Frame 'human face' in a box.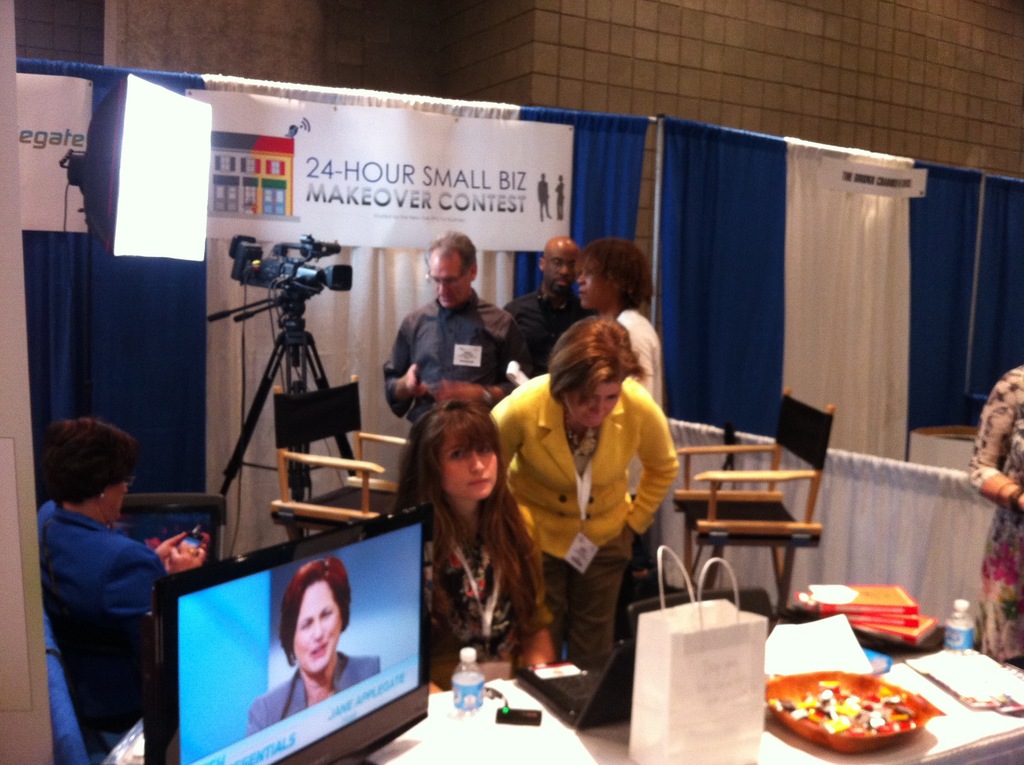
region(575, 257, 612, 306).
